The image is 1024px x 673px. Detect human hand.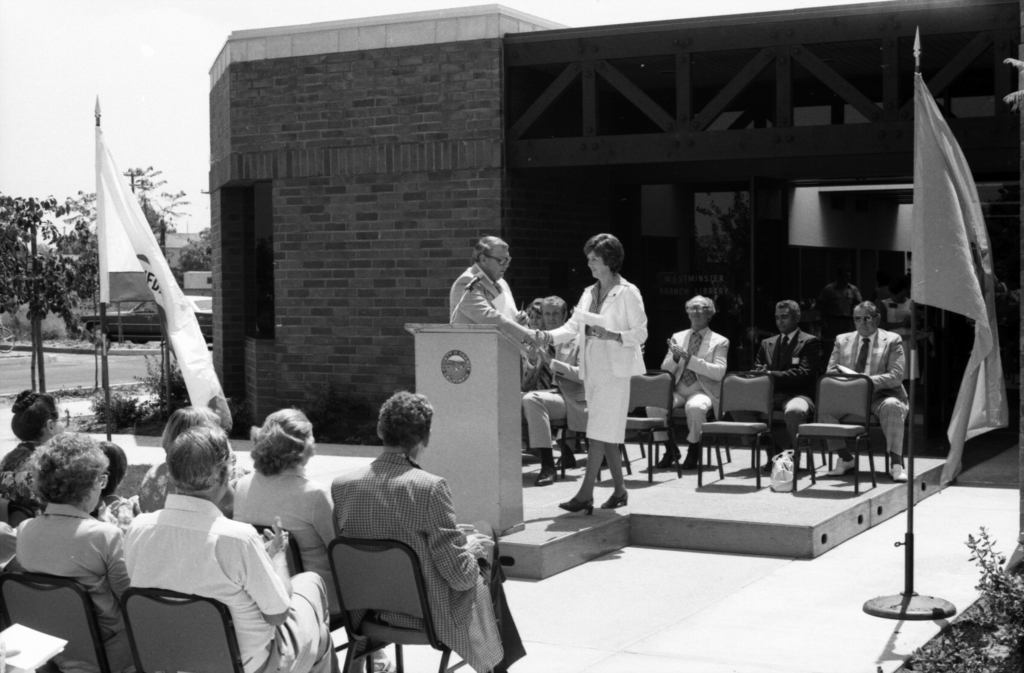
Detection: 259:517:289:558.
